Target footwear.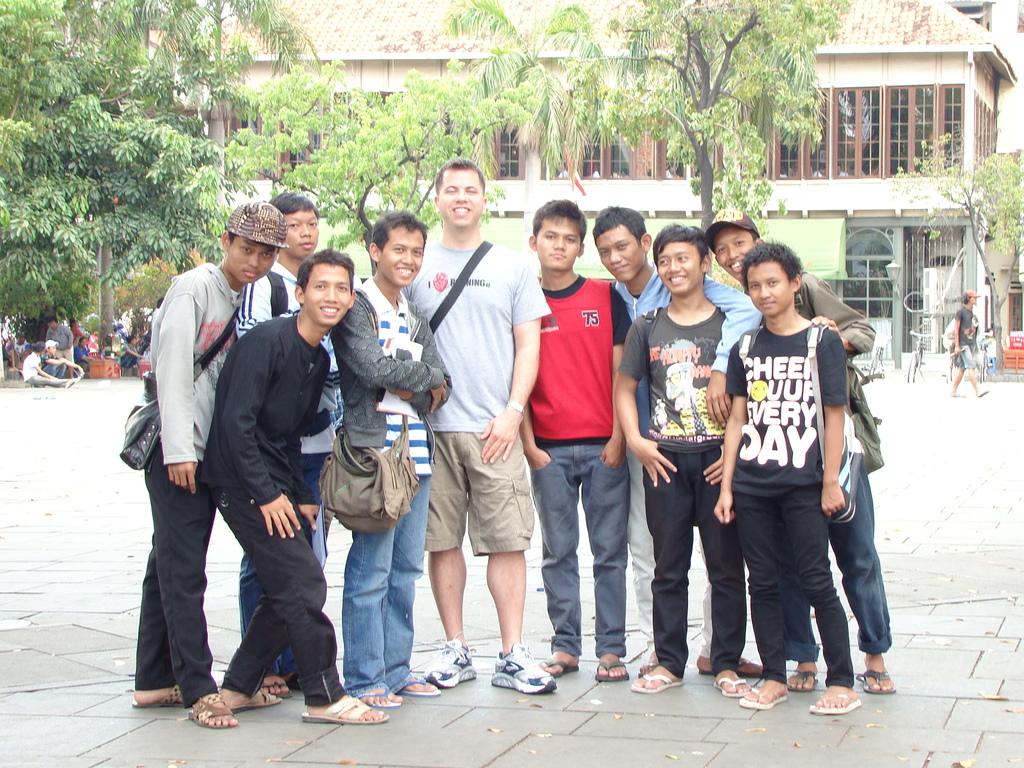
Target region: [left=781, top=666, right=819, bottom=692].
